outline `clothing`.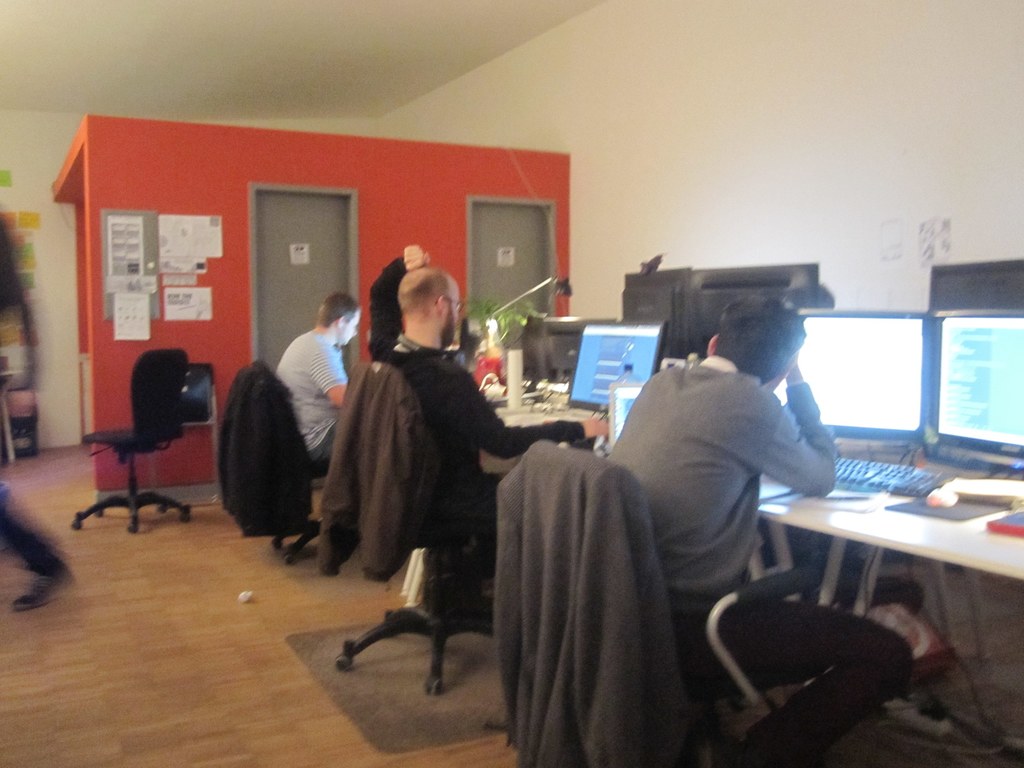
Outline: {"x1": 0, "y1": 487, "x2": 70, "y2": 572}.
